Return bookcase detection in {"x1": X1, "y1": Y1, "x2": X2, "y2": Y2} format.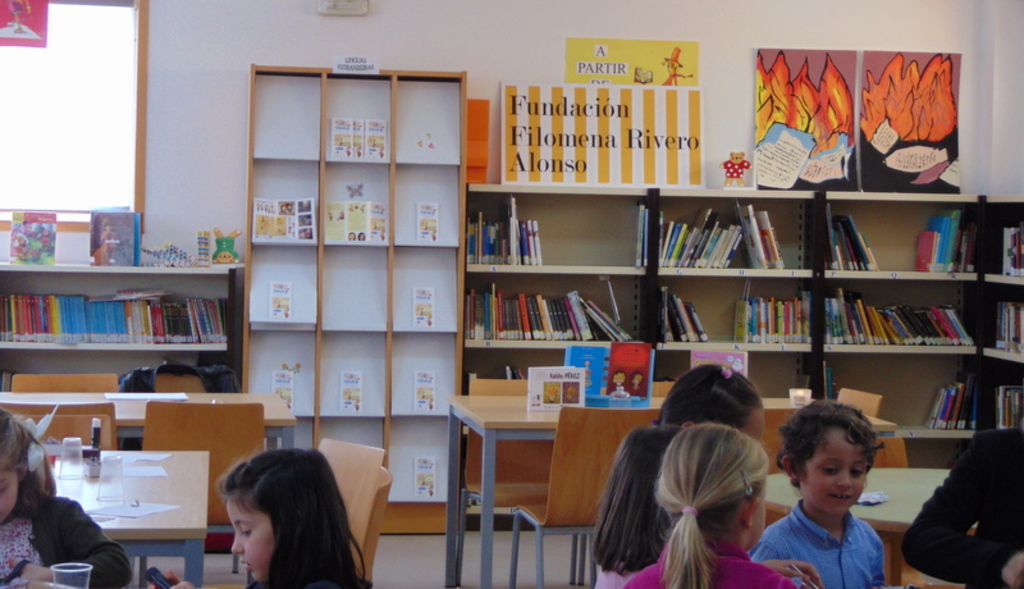
{"x1": 242, "y1": 59, "x2": 467, "y2": 531}.
